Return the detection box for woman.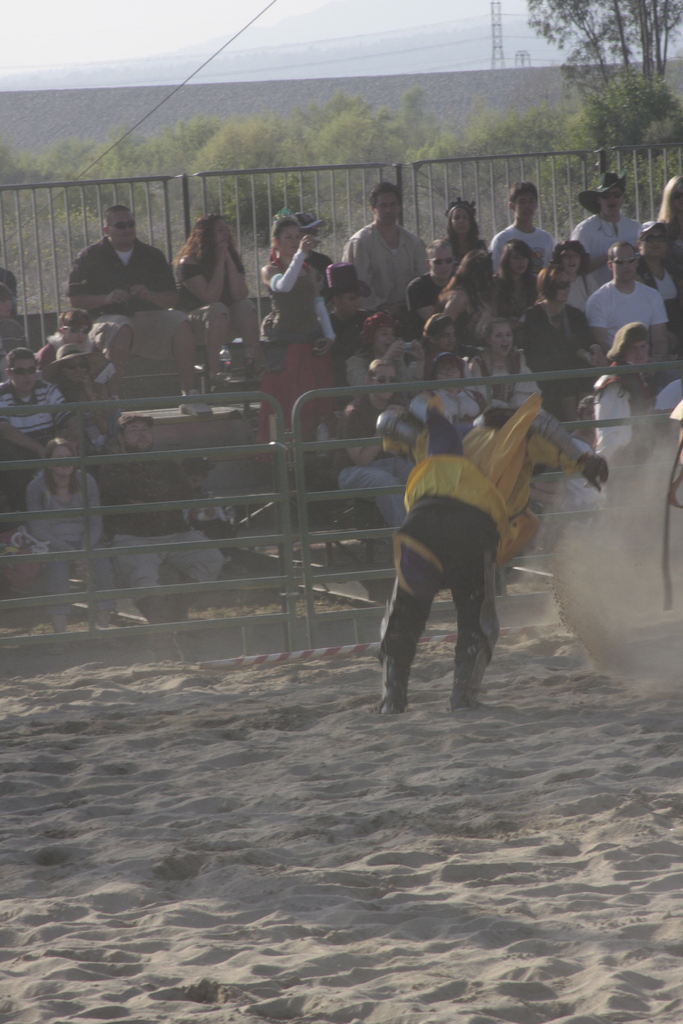
Rect(444, 198, 491, 273).
